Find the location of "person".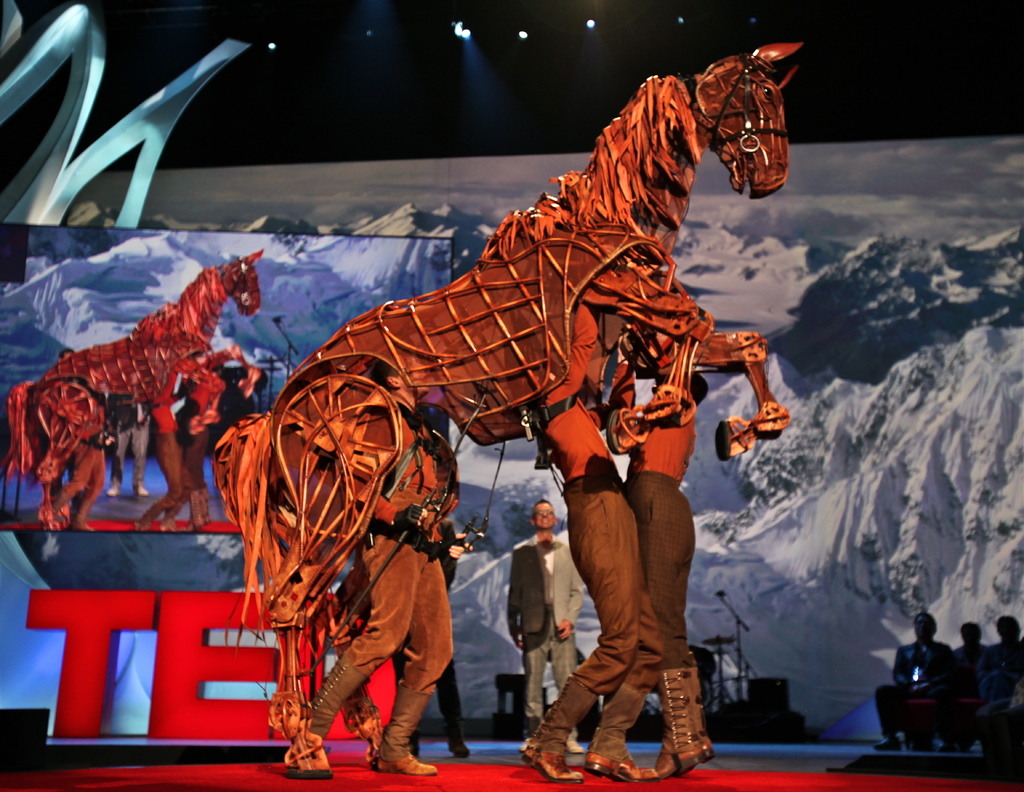
Location: detection(511, 291, 661, 791).
